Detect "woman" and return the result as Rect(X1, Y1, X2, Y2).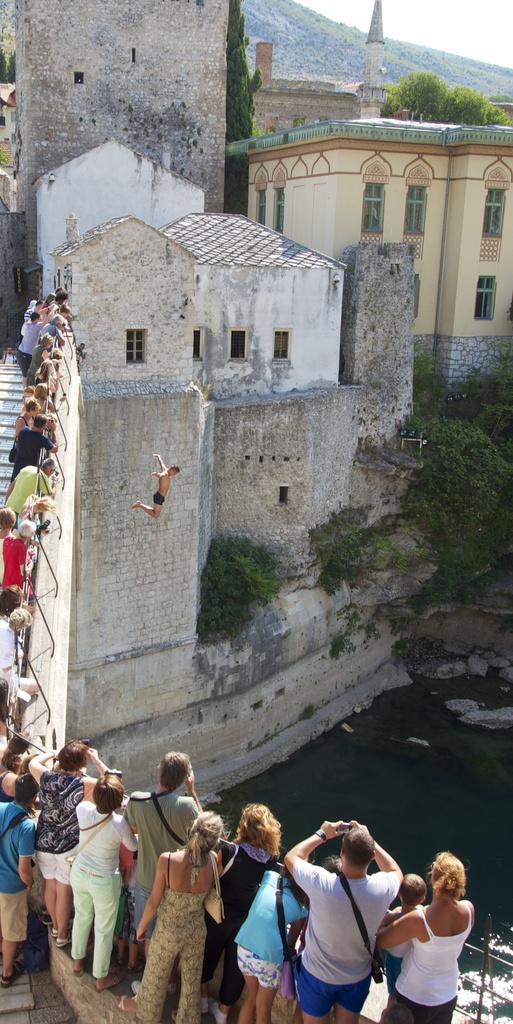
Rect(48, 342, 63, 364).
